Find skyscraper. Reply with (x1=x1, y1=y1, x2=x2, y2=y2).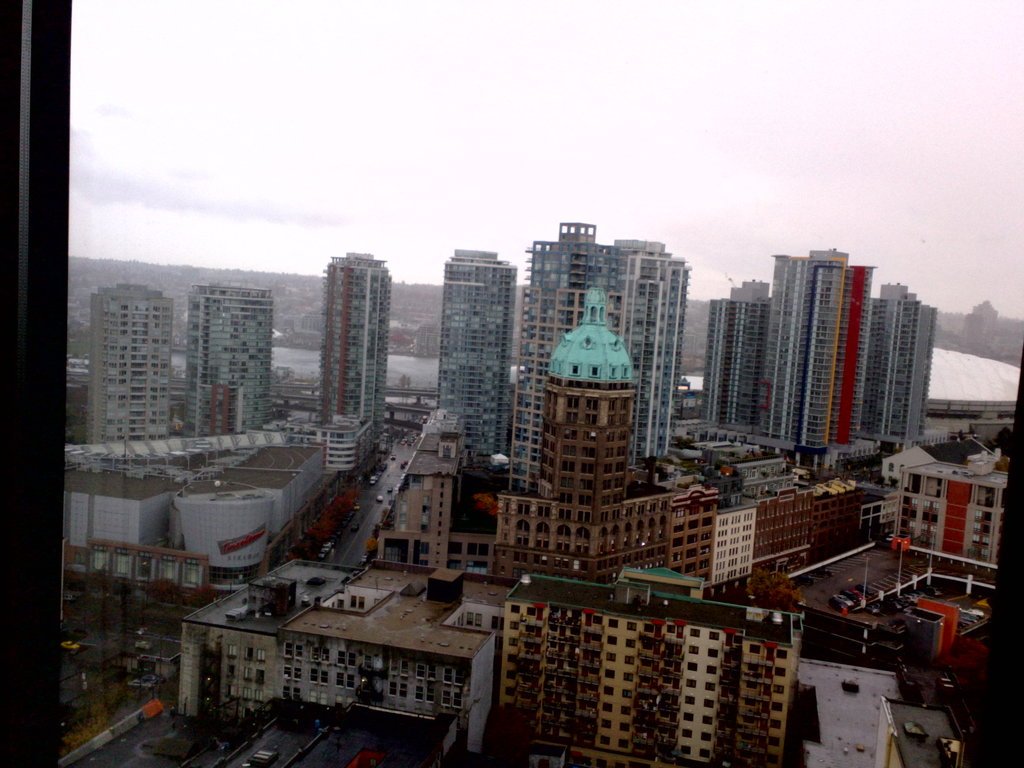
(x1=435, y1=246, x2=517, y2=456).
